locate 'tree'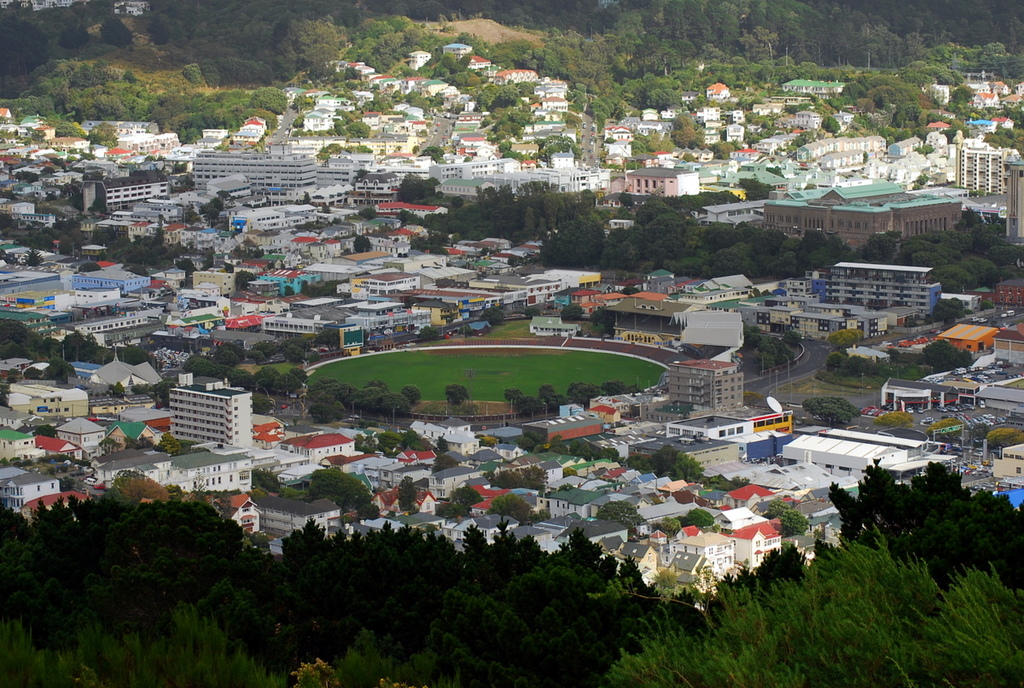
477/307/505/325
